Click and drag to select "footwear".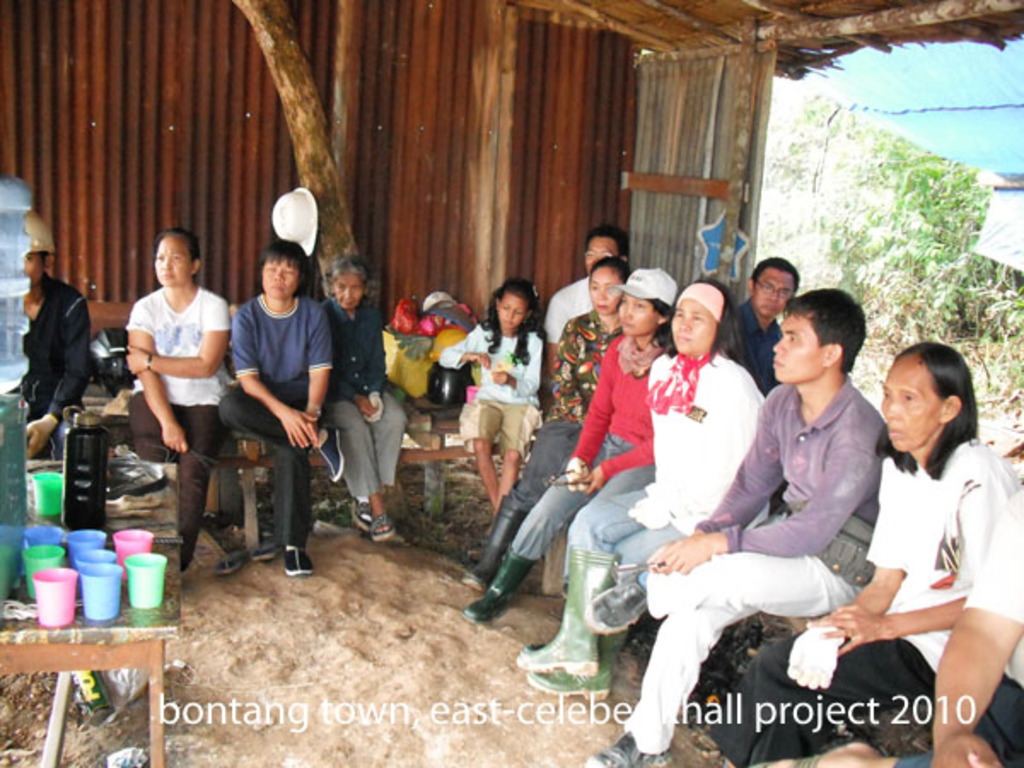
Selection: [367,510,393,538].
